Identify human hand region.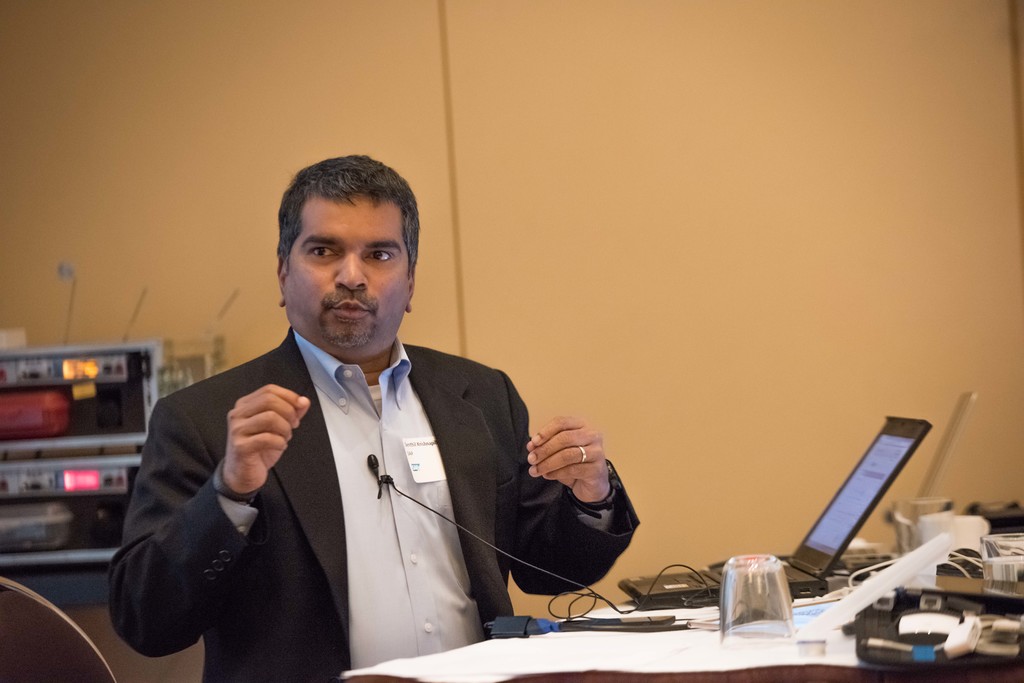
Region: 225, 383, 311, 495.
